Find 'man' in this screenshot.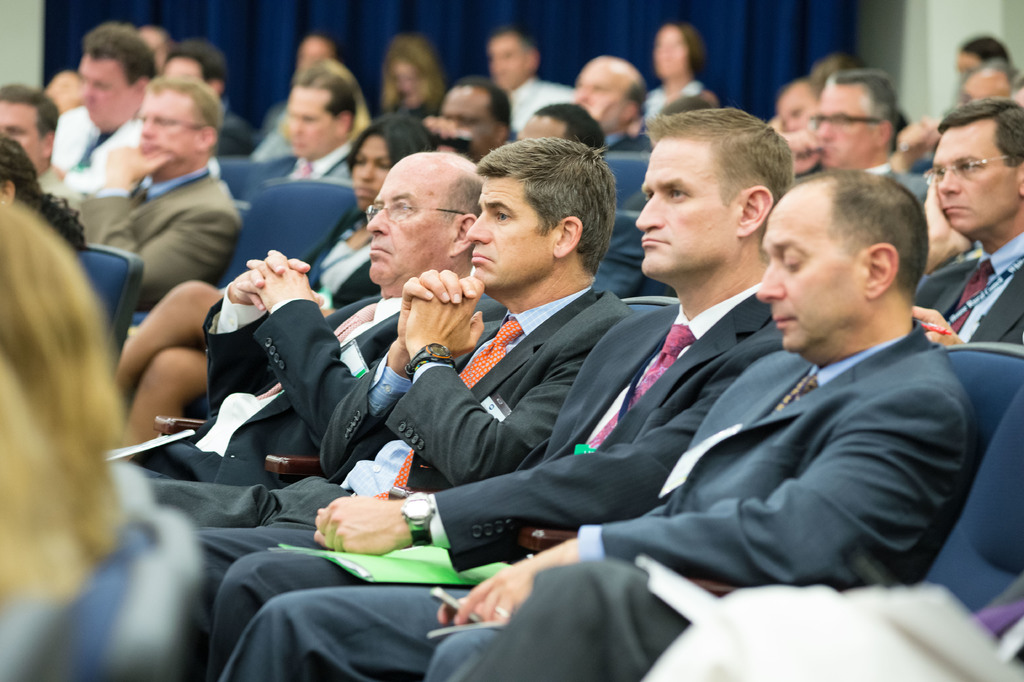
The bounding box for 'man' is box=[911, 92, 1023, 348].
